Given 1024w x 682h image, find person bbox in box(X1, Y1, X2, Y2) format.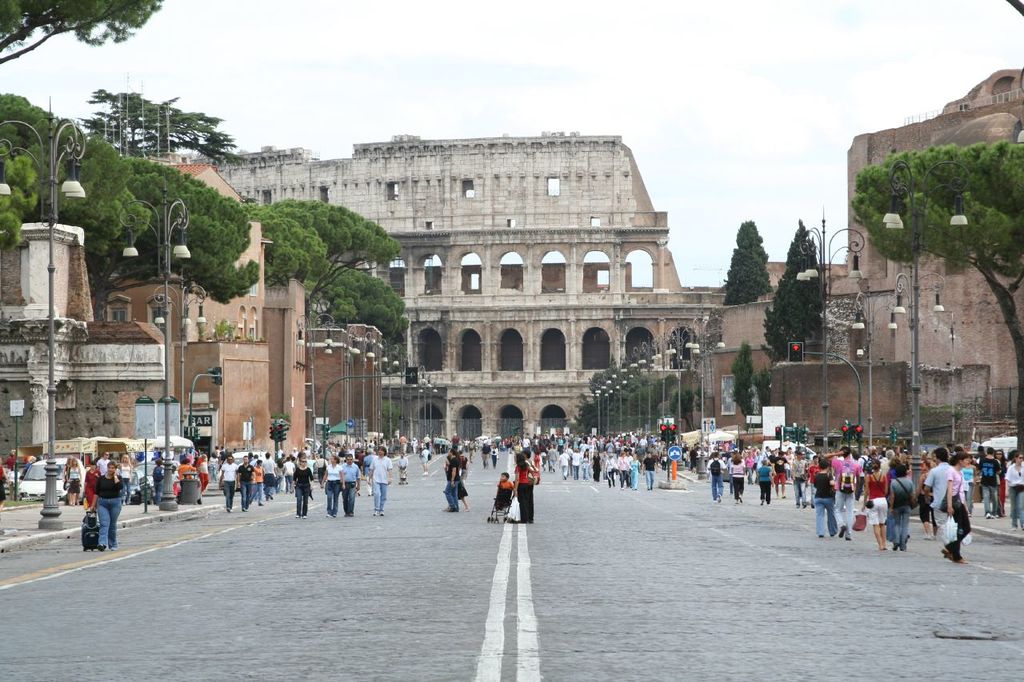
box(473, 436, 523, 468).
